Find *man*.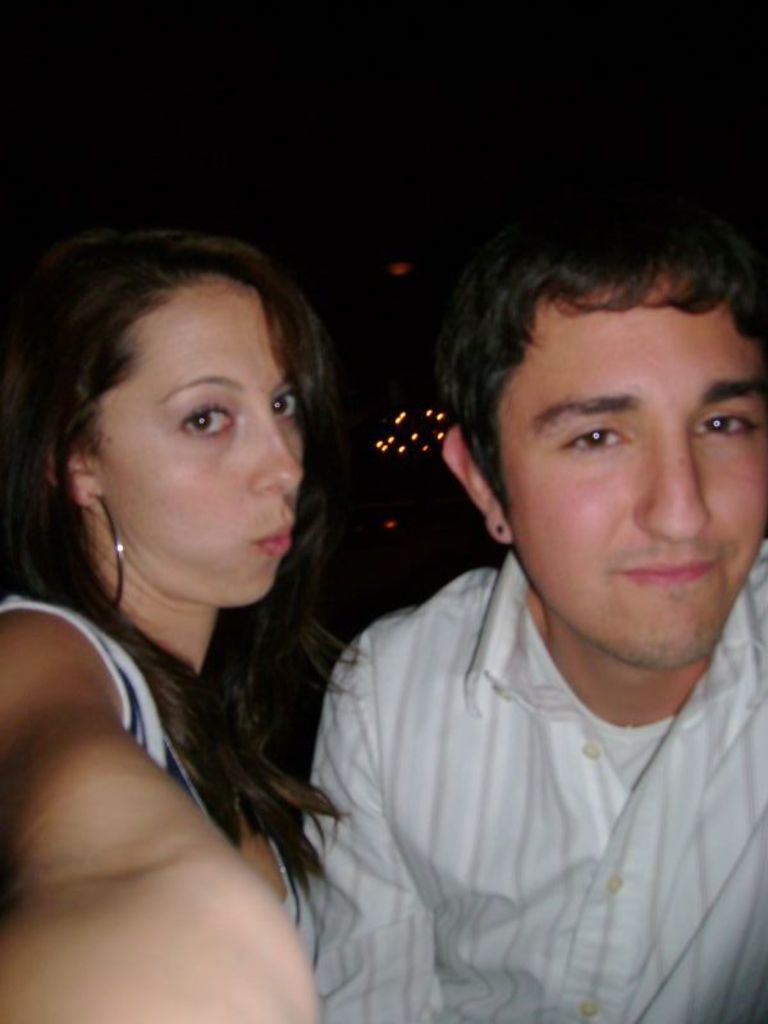
box(278, 202, 767, 1023).
